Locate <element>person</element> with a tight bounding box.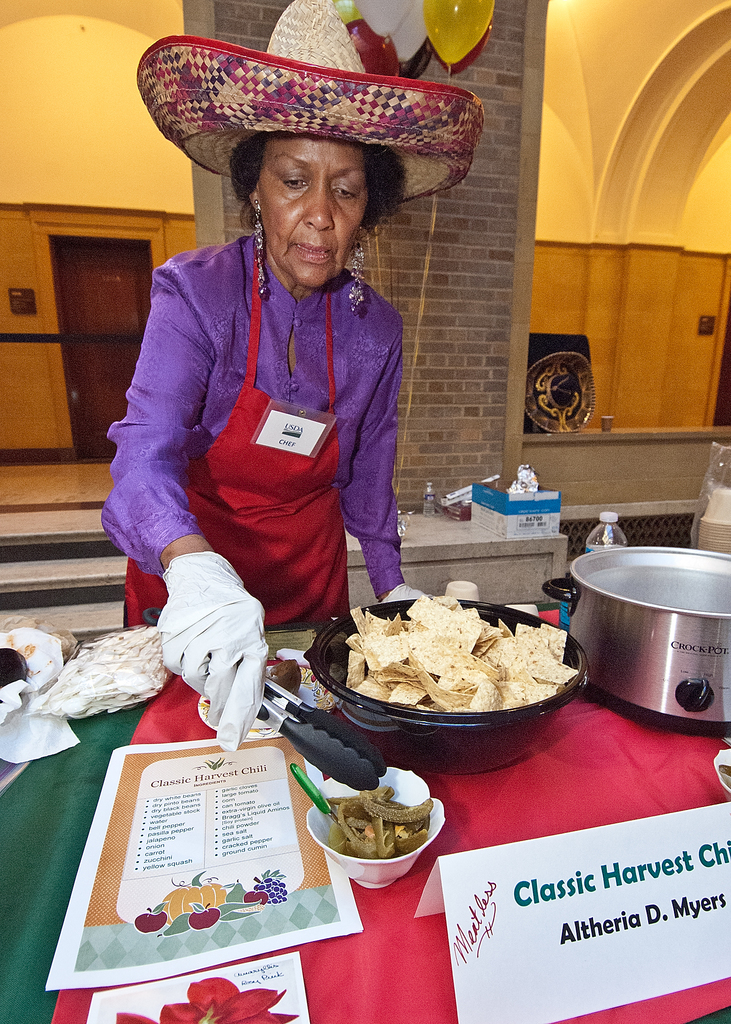
BBox(90, 54, 469, 716).
